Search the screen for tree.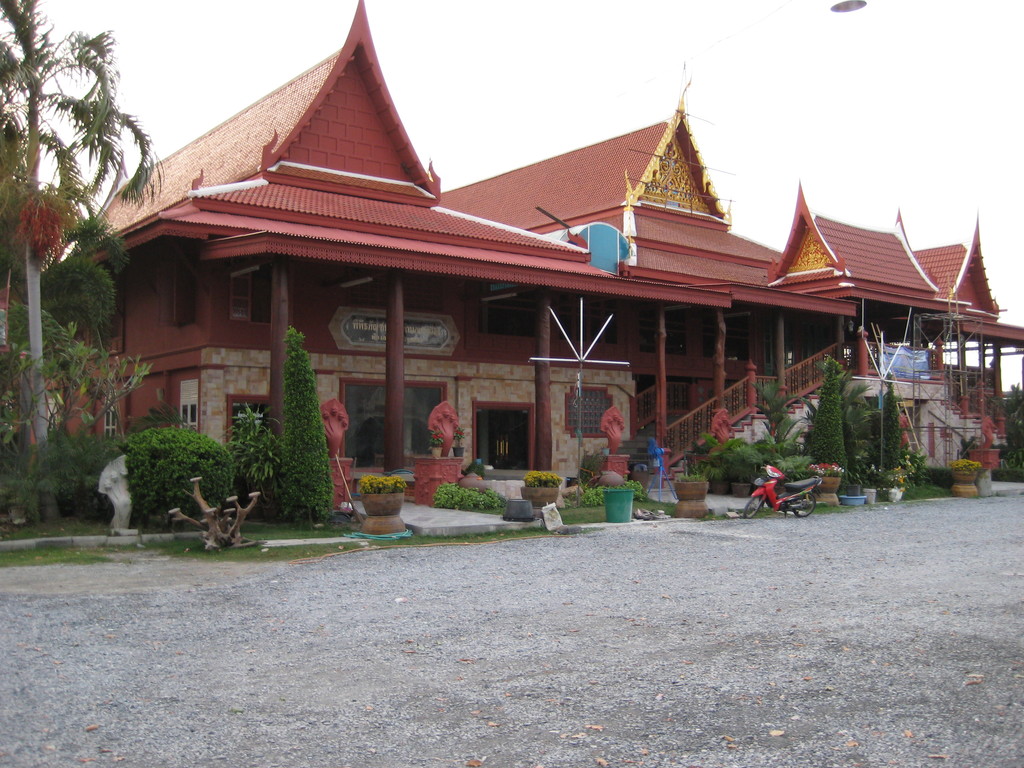
Found at 31,252,128,444.
